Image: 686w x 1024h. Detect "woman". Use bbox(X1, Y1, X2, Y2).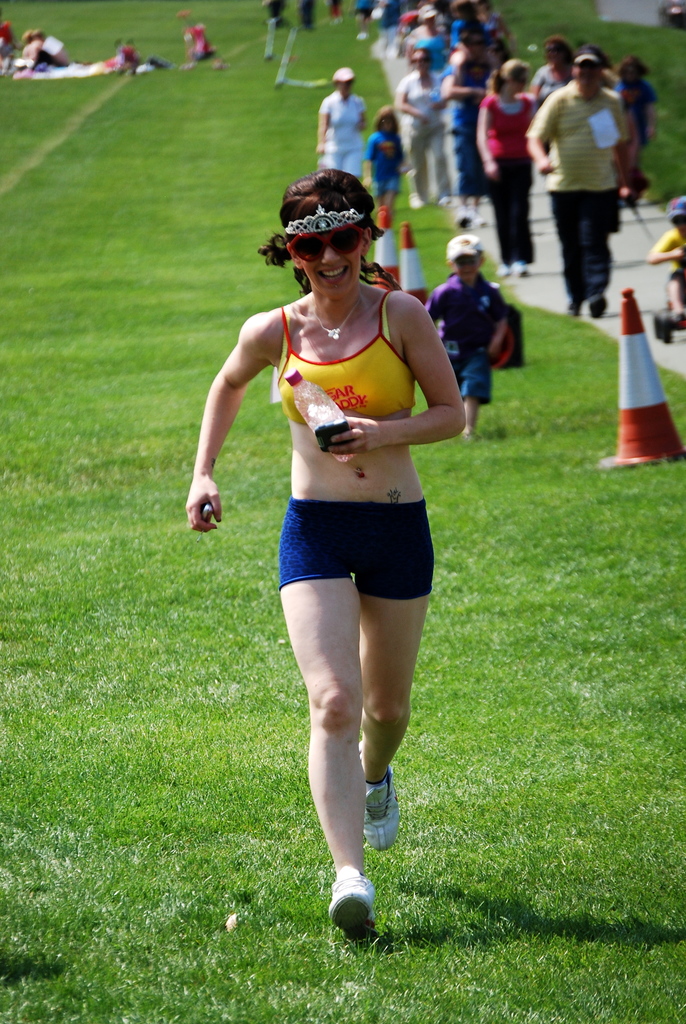
bbox(475, 59, 554, 284).
